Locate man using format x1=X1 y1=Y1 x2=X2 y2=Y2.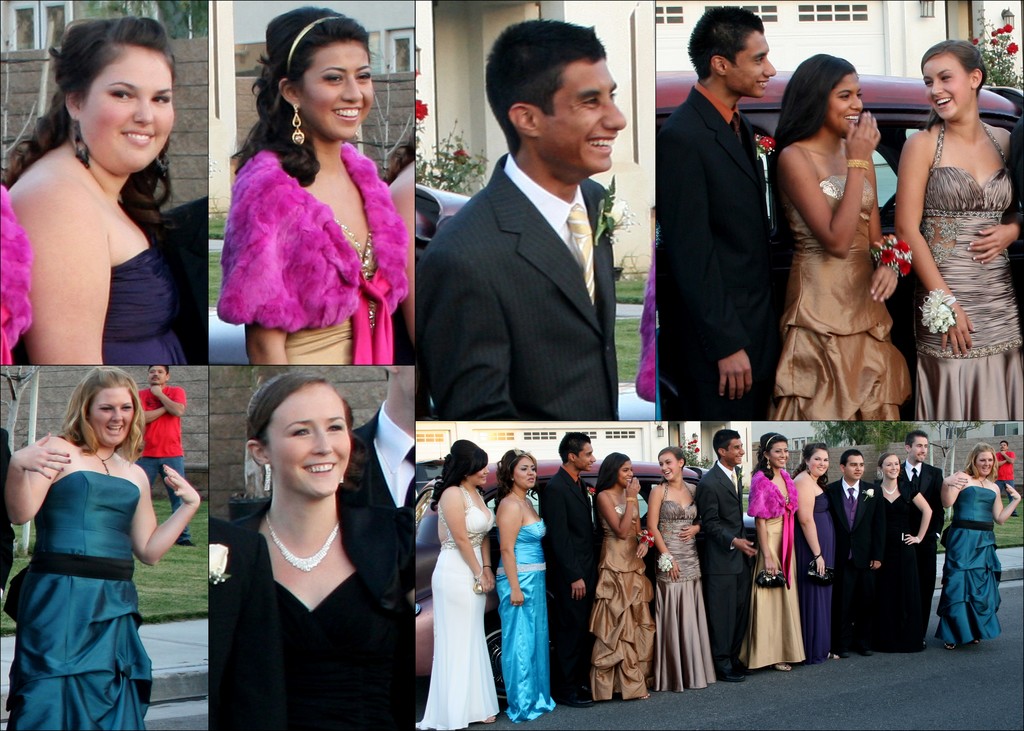
x1=0 y1=427 x2=18 y2=598.
